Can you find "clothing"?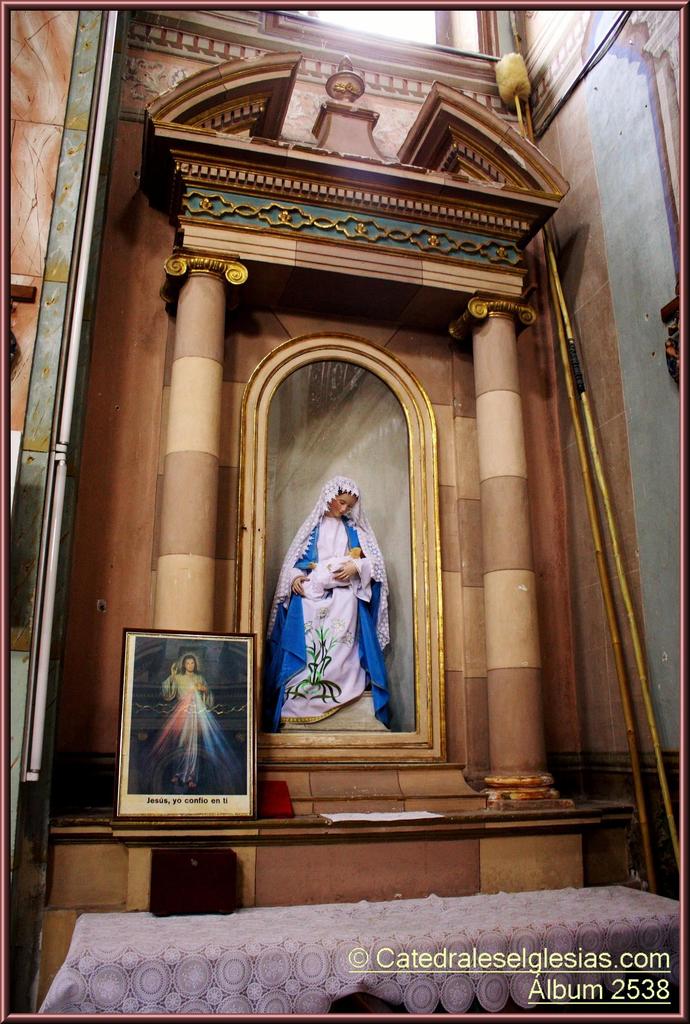
Yes, bounding box: (x1=152, y1=680, x2=239, y2=787).
